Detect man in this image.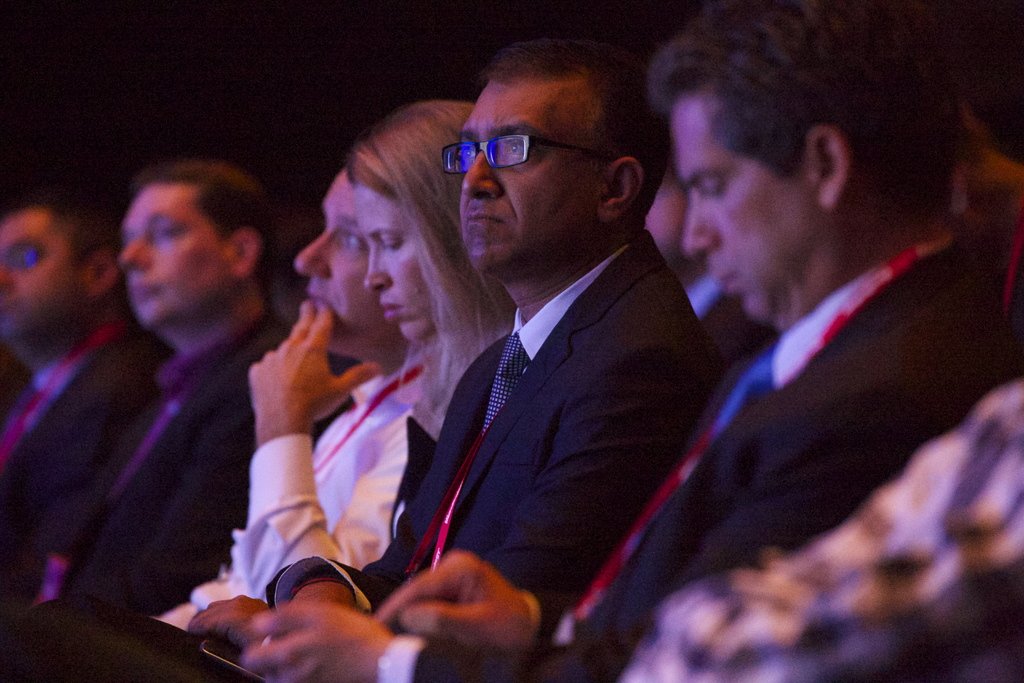
Detection: 247,5,1004,682.
